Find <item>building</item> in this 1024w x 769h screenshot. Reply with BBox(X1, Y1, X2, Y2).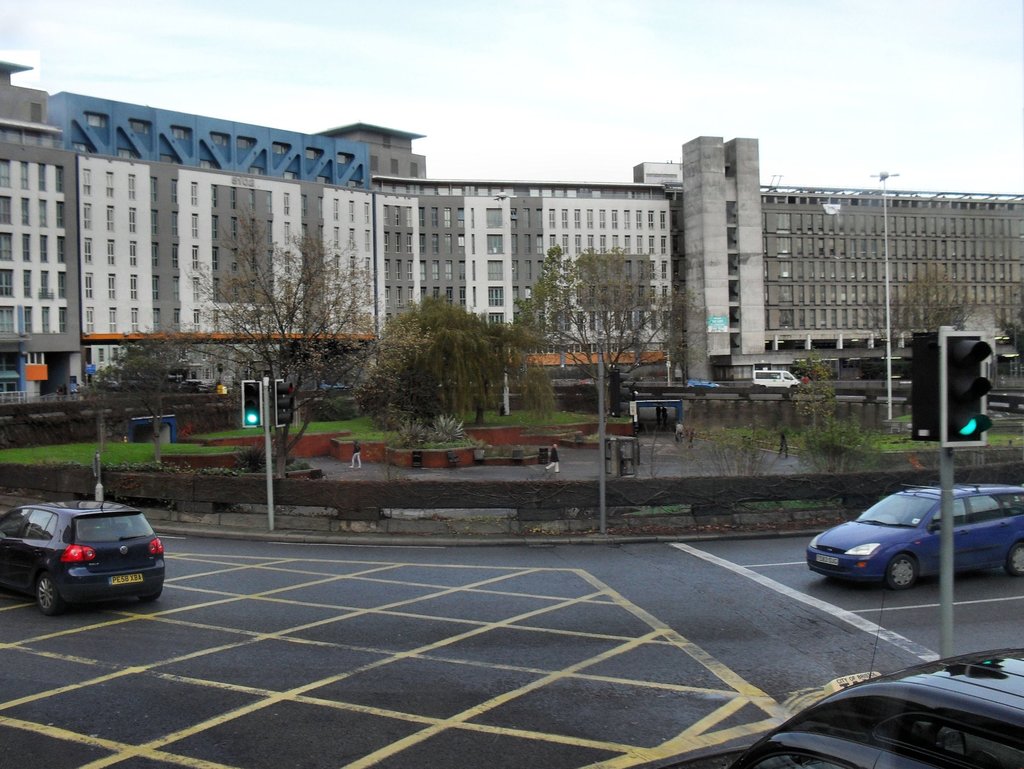
BBox(0, 62, 1023, 403).
